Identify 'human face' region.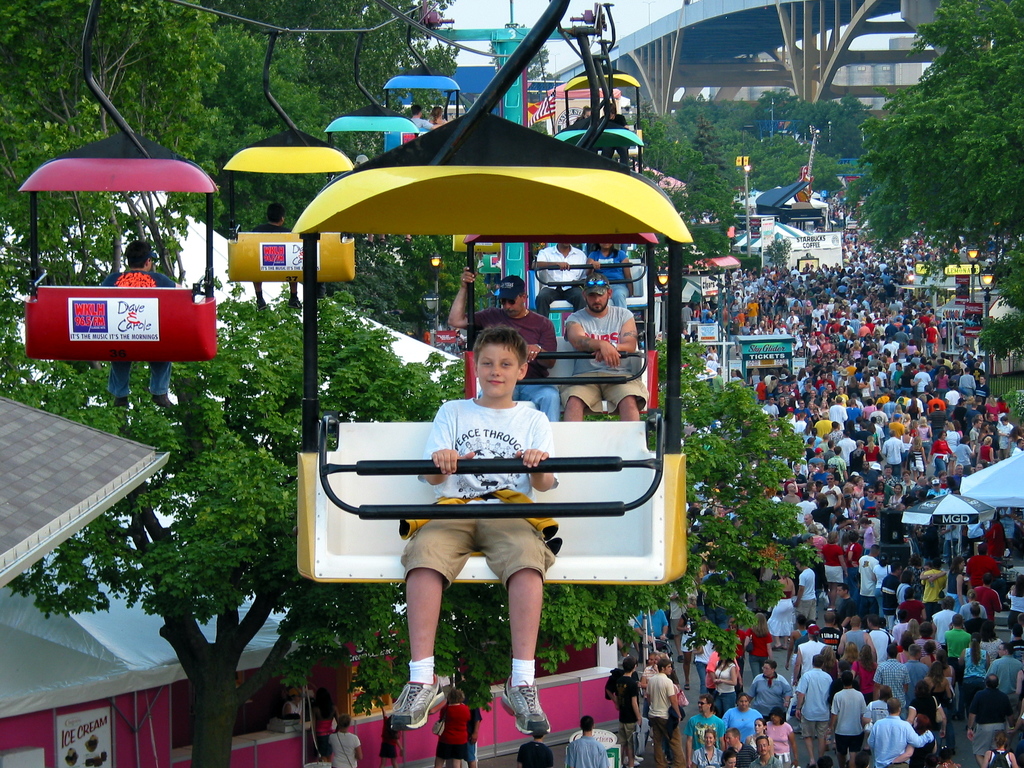
Region: 503/292/525/316.
